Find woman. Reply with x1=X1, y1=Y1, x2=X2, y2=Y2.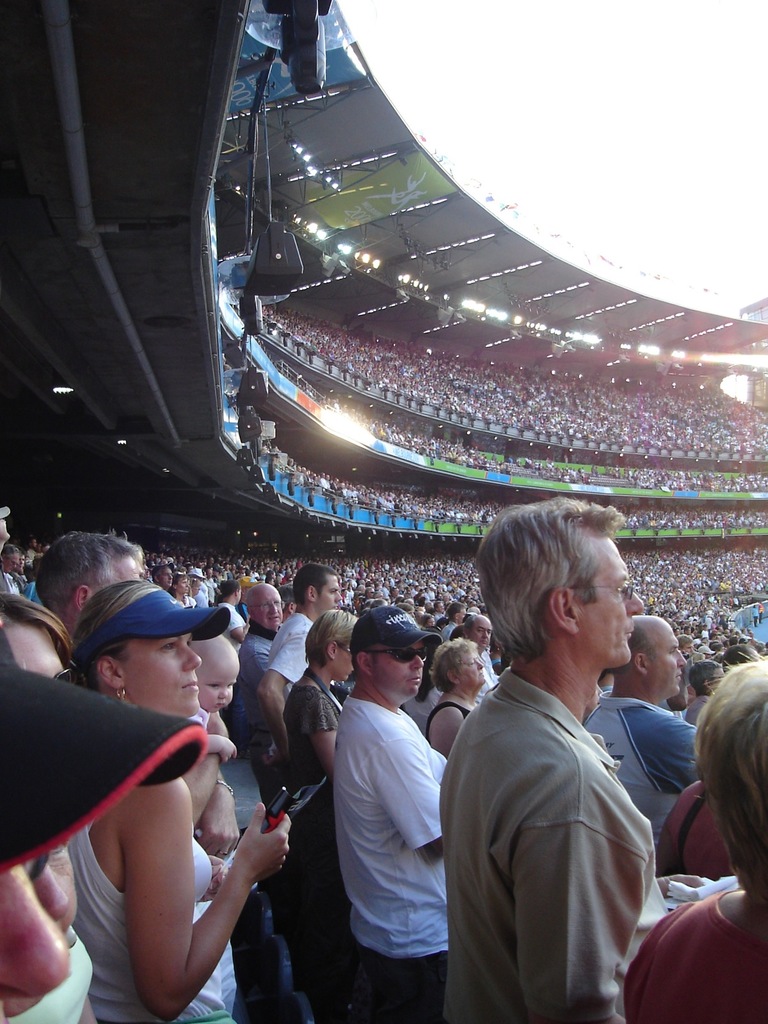
x1=422, y1=634, x2=486, y2=770.
